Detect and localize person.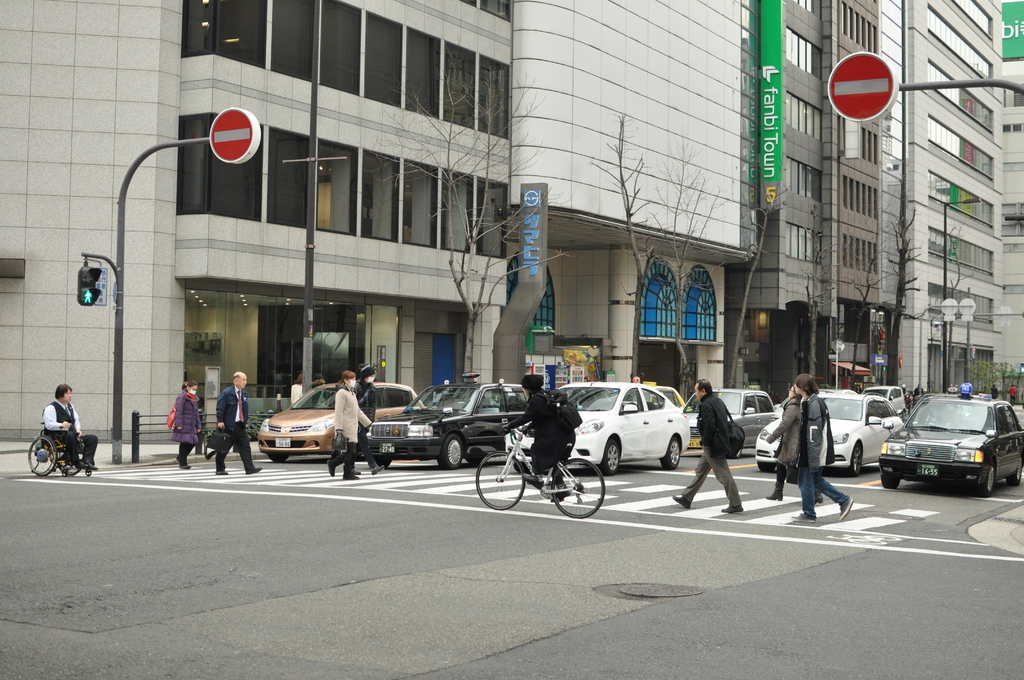
Localized at <box>330,368,371,476</box>.
